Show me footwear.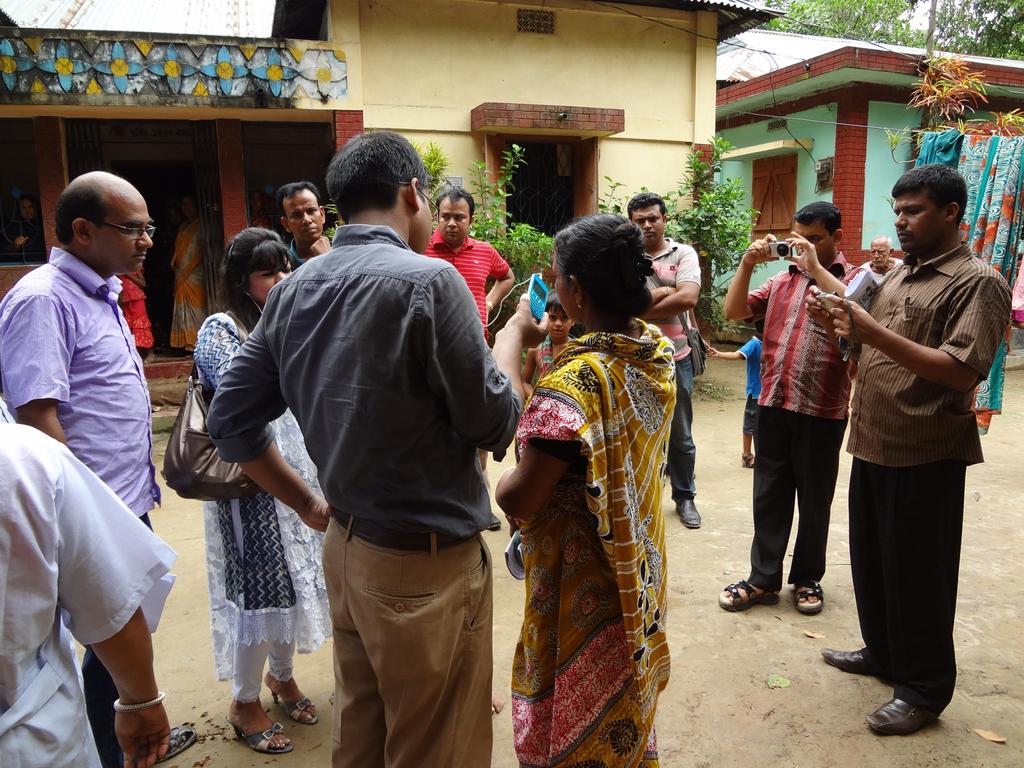
footwear is here: crop(873, 669, 960, 737).
